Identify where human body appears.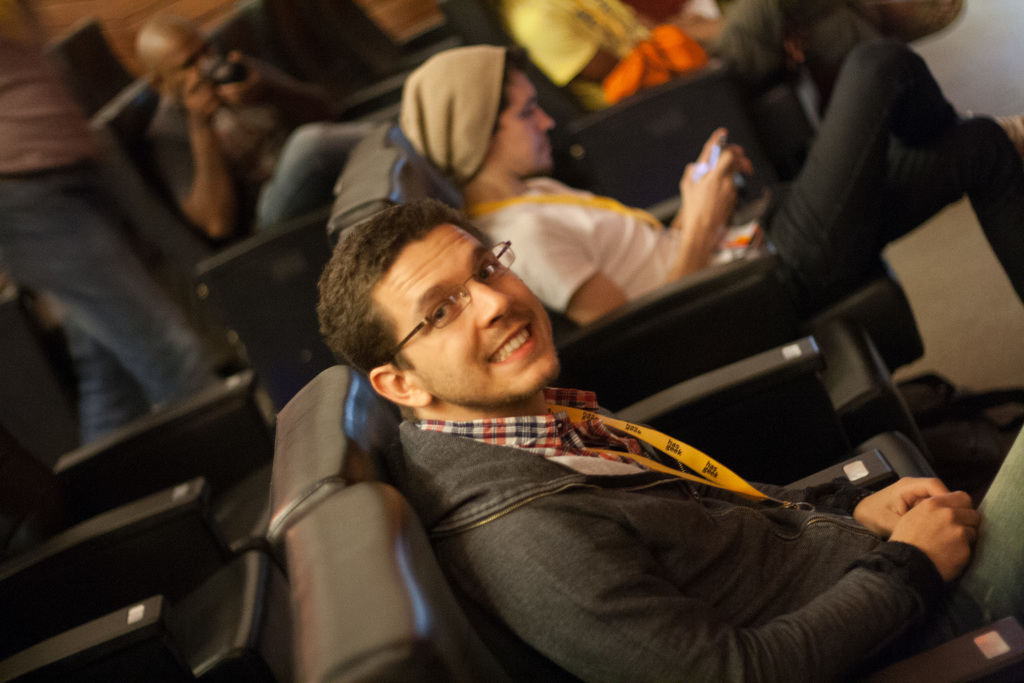
Appears at [x1=250, y1=235, x2=933, y2=659].
